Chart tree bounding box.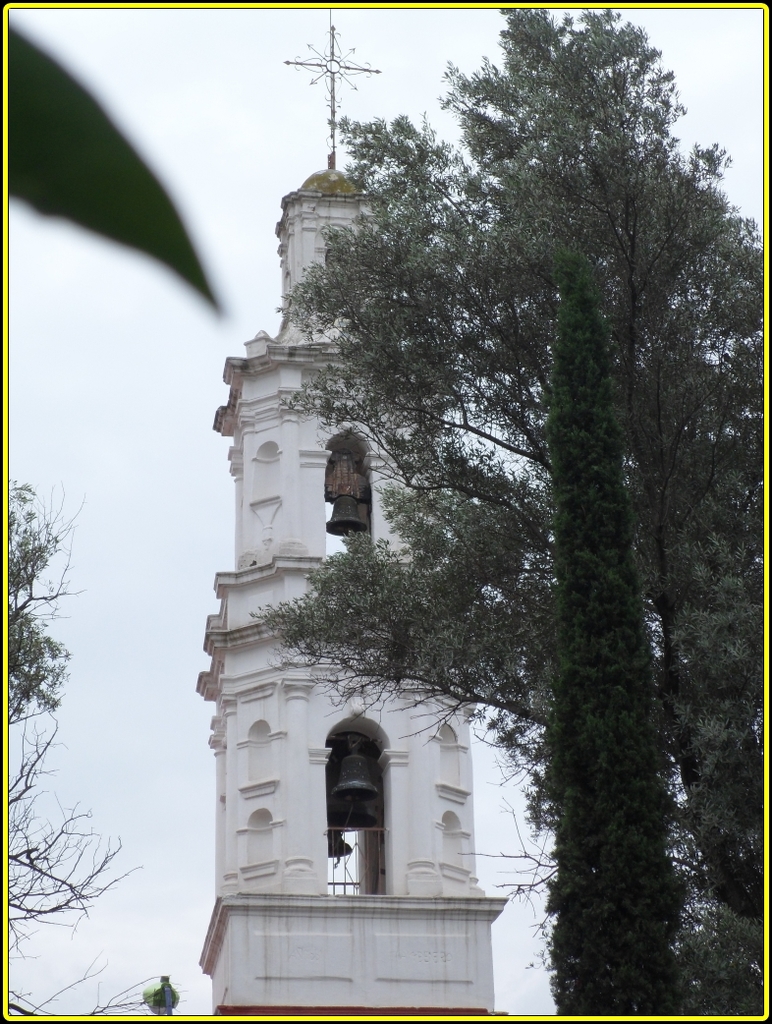
Charted: (x1=0, y1=466, x2=73, y2=723).
